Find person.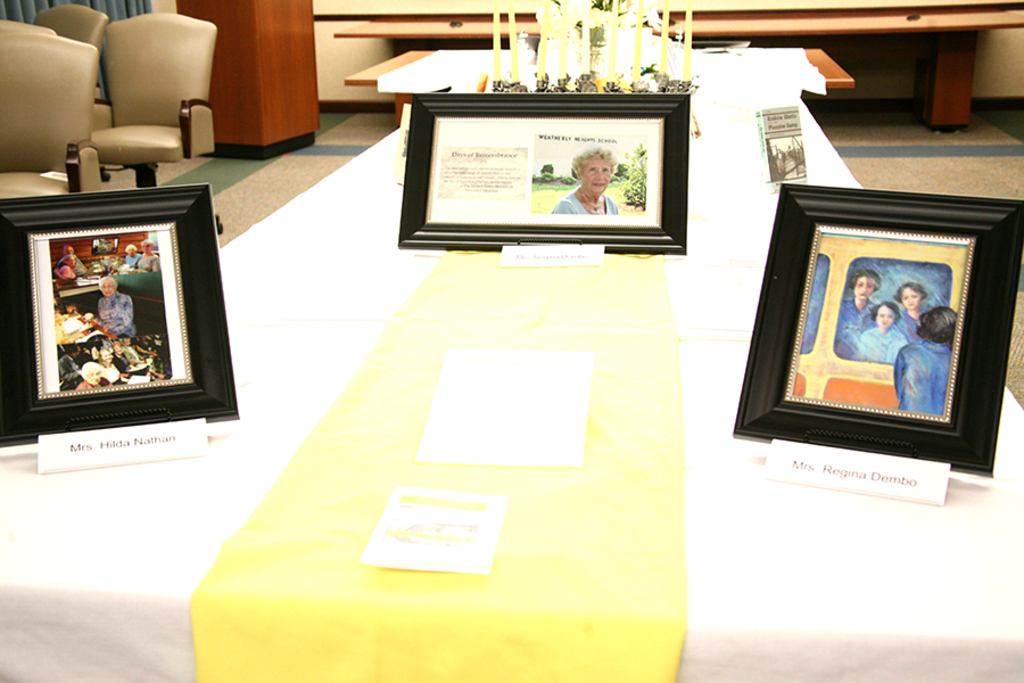
<region>546, 138, 619, 215</region>.
